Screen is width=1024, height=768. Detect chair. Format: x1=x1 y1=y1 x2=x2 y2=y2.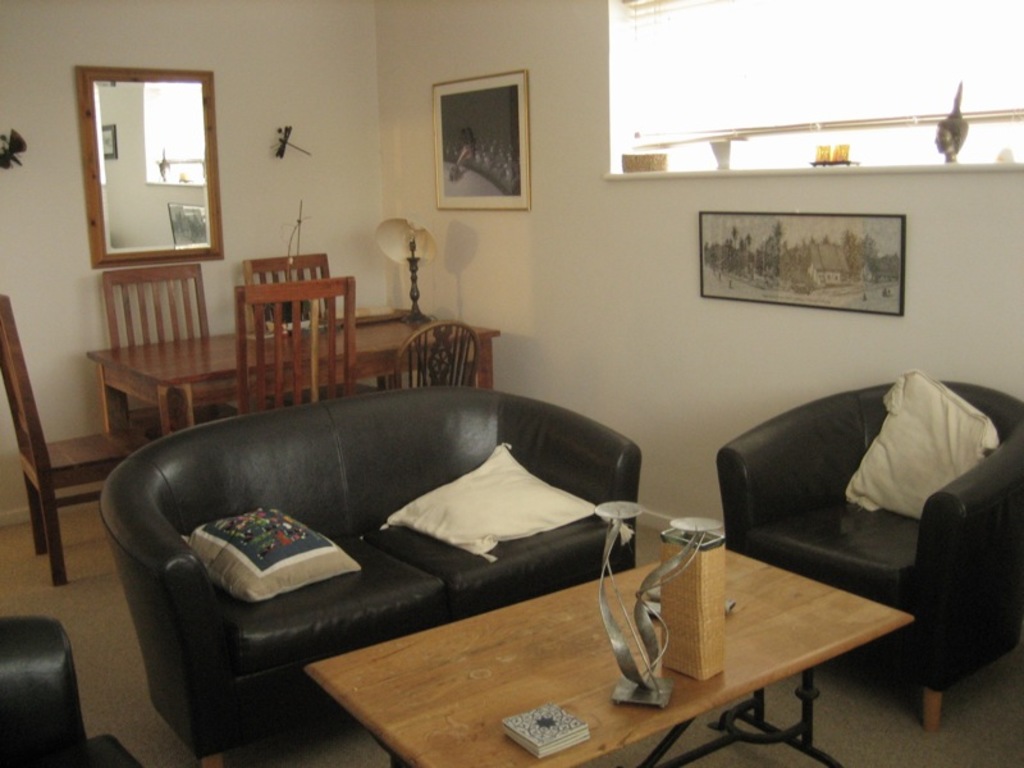
x1=238 y1=278 x2=352 y2=413.
